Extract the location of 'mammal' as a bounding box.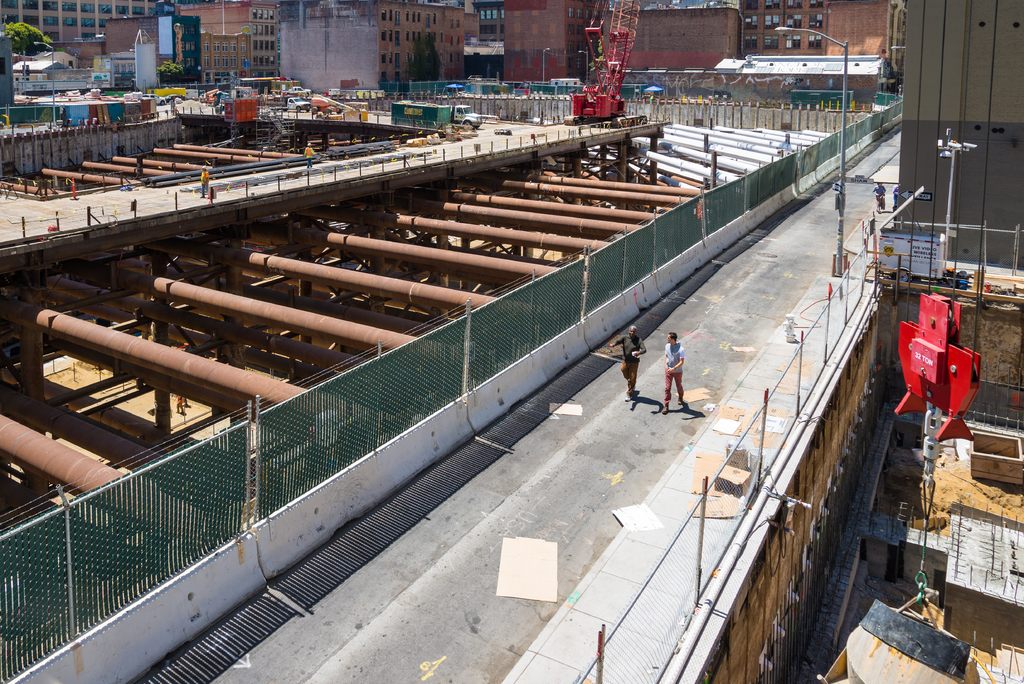
<bbox>659, 334, 687, 411</bbox>.
